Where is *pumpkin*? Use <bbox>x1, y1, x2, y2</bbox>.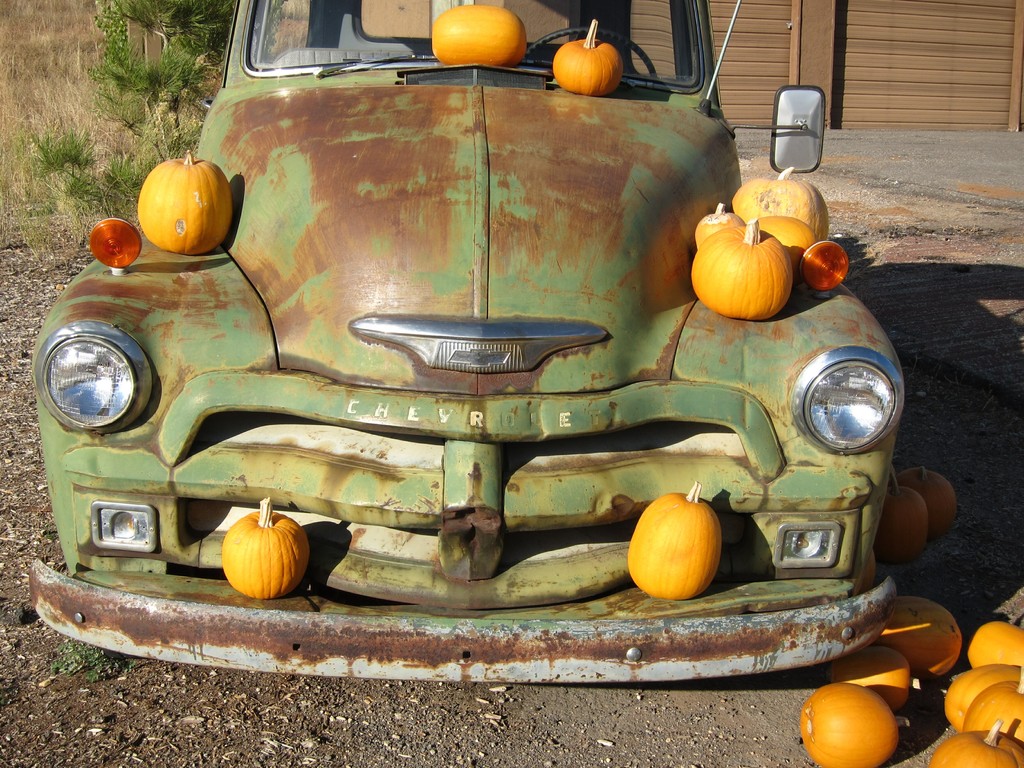
<bbox>796, 683, 902, 767</bbox>.
